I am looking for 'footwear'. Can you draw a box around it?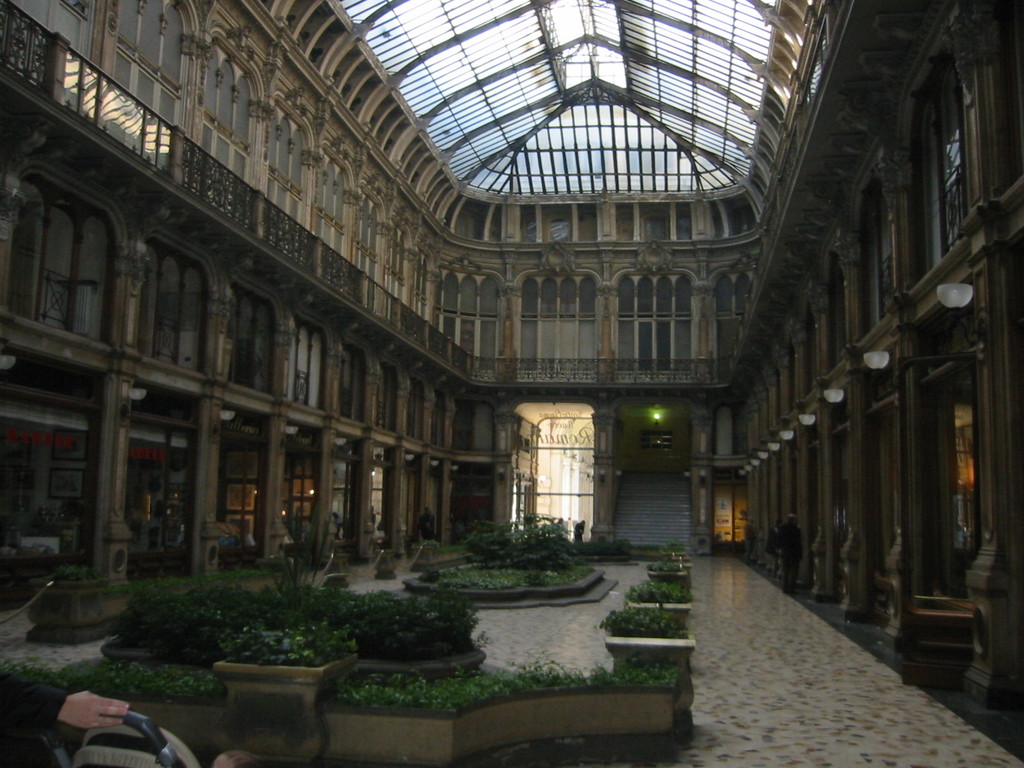
Sure, the bounding box is 781 590 787 595.
